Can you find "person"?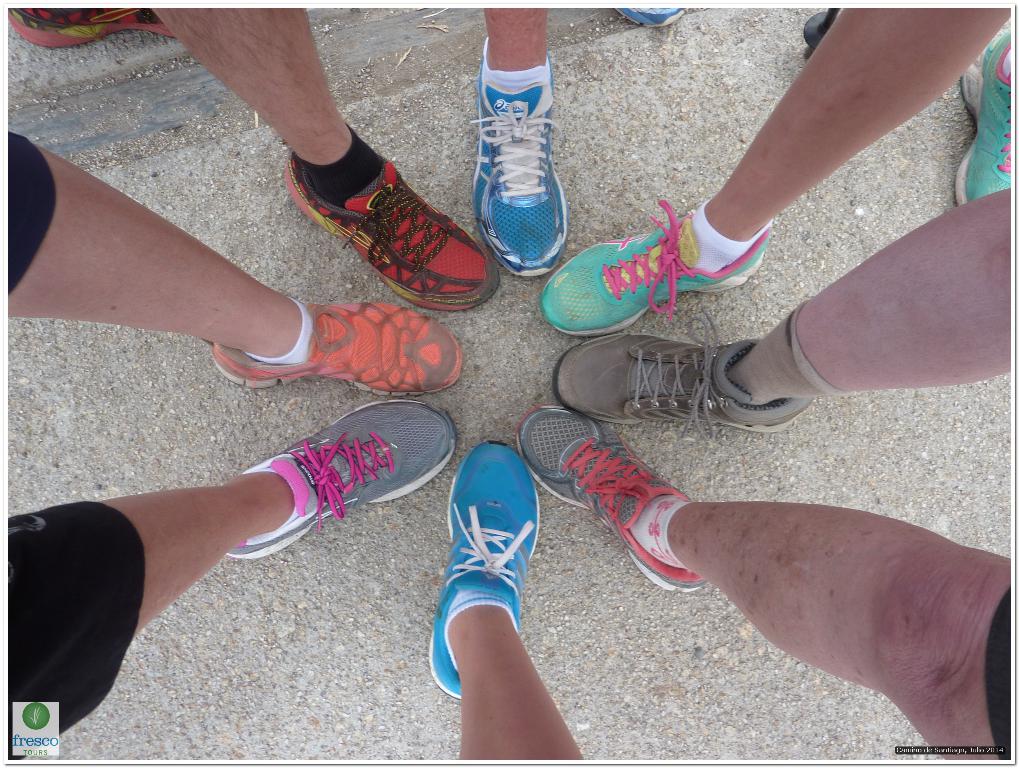
Yes, bounding box: box(150, 8, 502, 310).
